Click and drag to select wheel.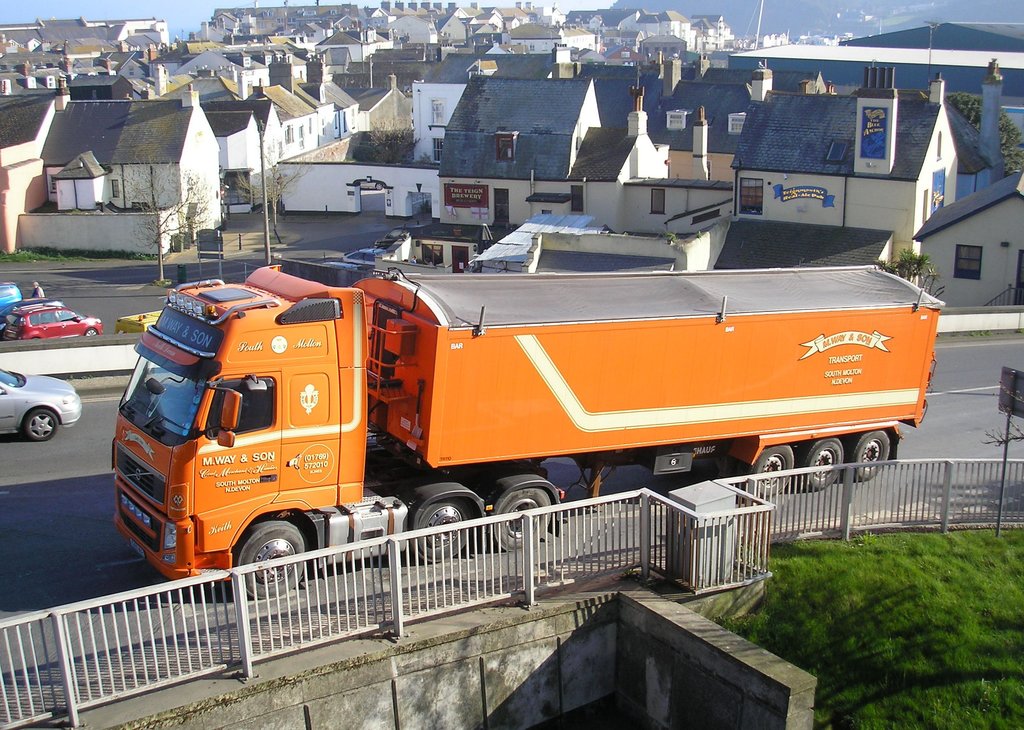
Selection: <box>21,409,58,441</box>.
